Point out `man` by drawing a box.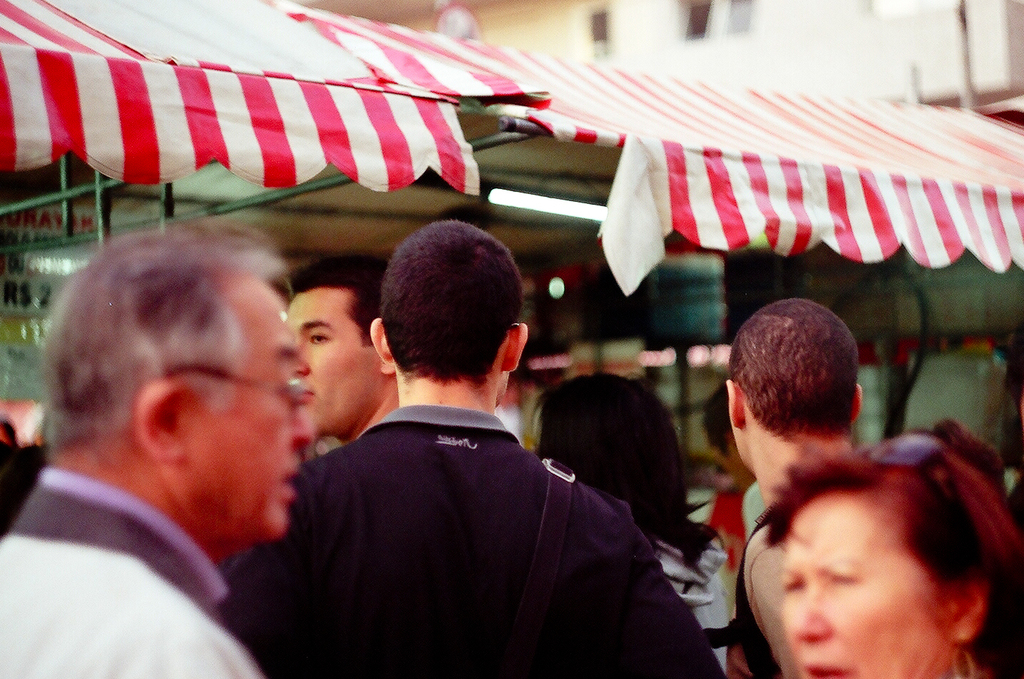
0/226/315/678.
